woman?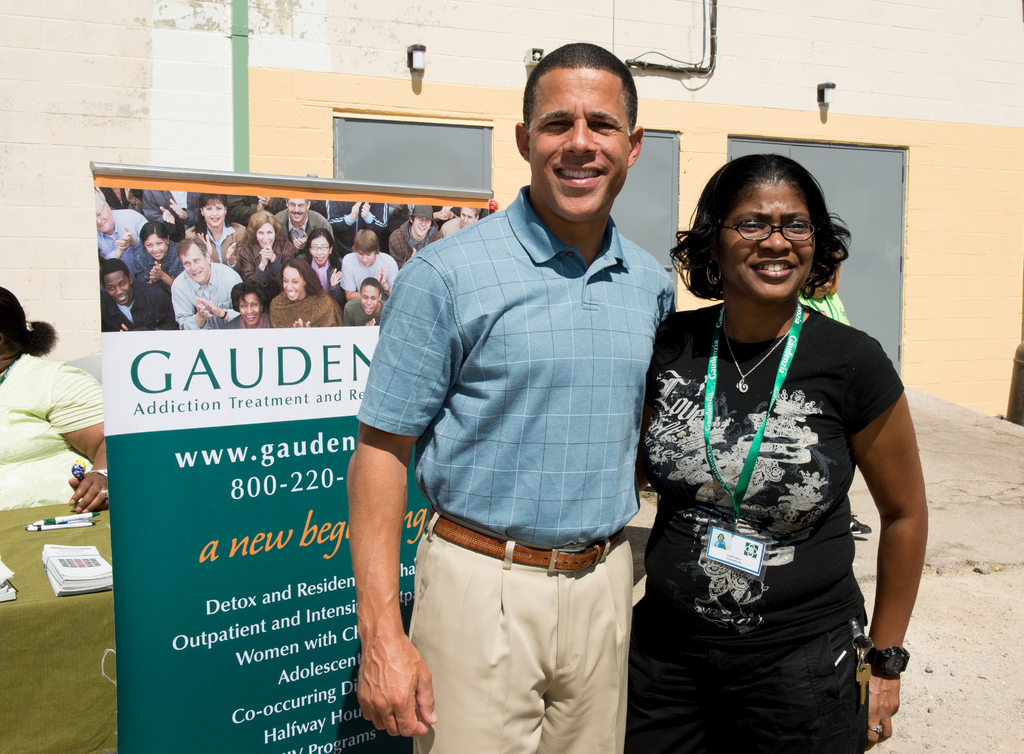
<bbox>193, 192, 248, 274</bbox>
